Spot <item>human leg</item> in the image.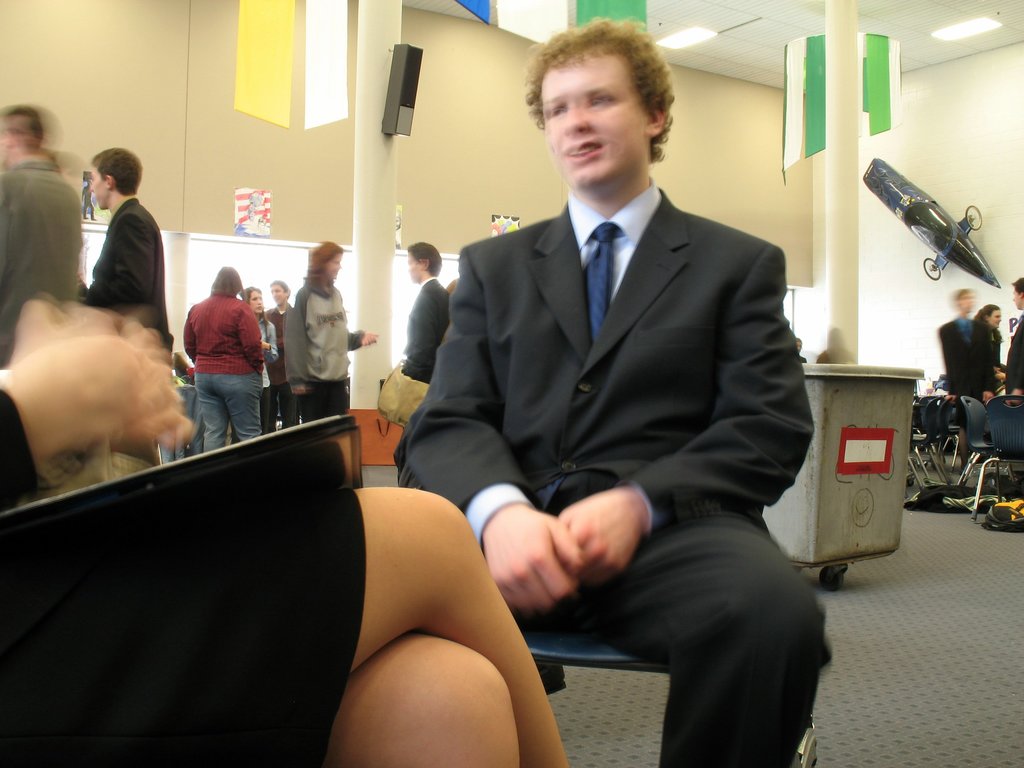
<item>human leg</item> found at 225/375/259/438.
